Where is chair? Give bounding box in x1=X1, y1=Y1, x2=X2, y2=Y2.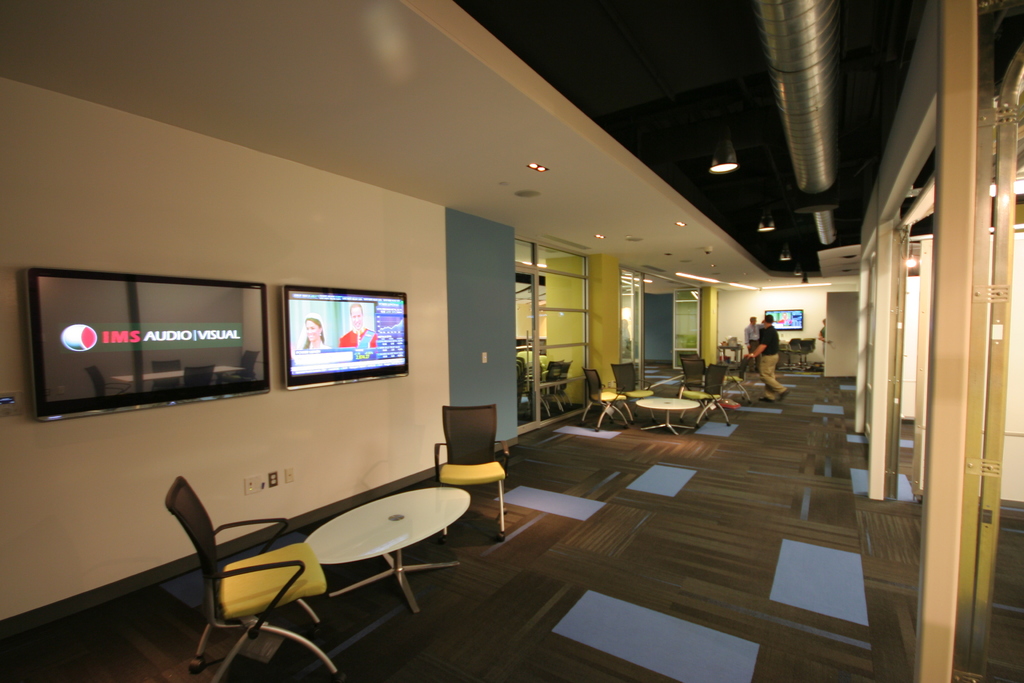
x1=721, y1=355, x2=753, y2=404.
